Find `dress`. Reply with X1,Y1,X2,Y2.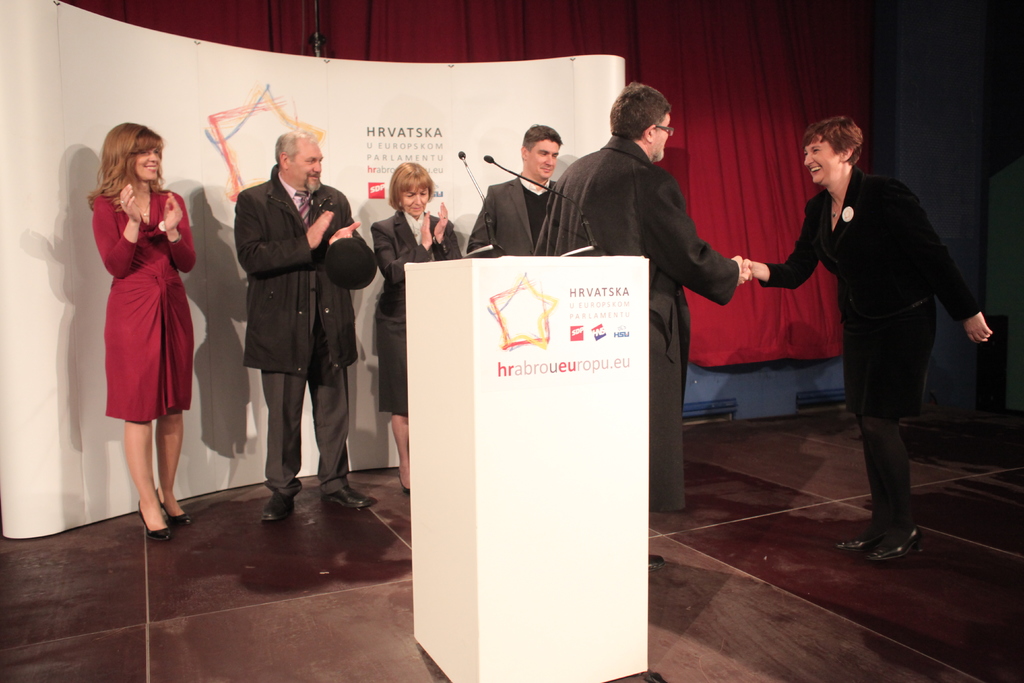
369,210,461,412.
